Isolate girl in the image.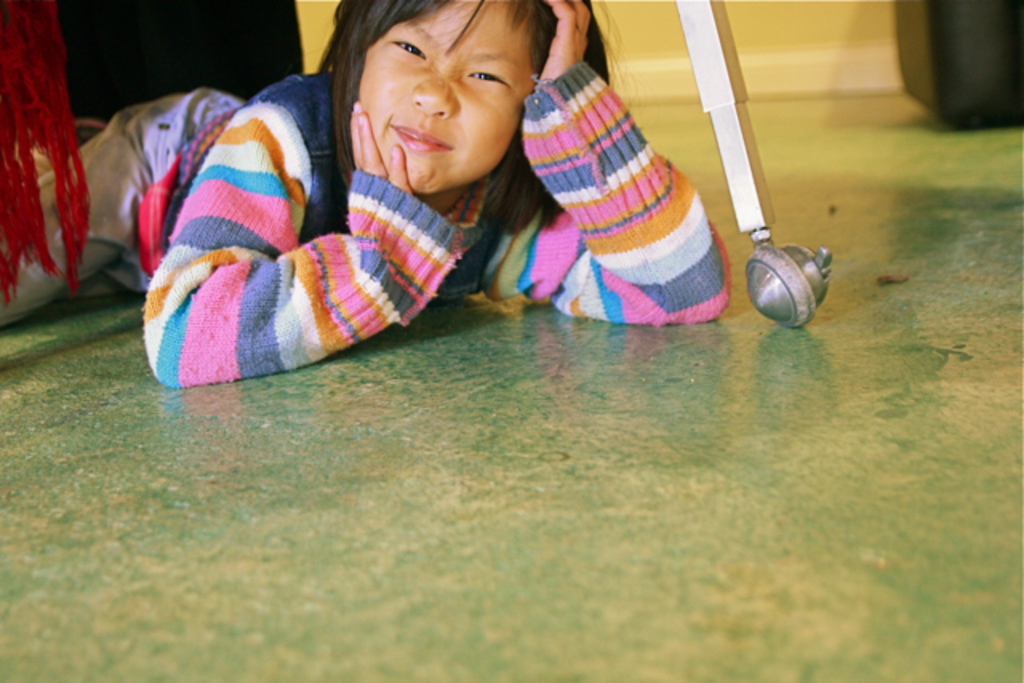
Isolated region: rect(0, 0, 731, 385).
